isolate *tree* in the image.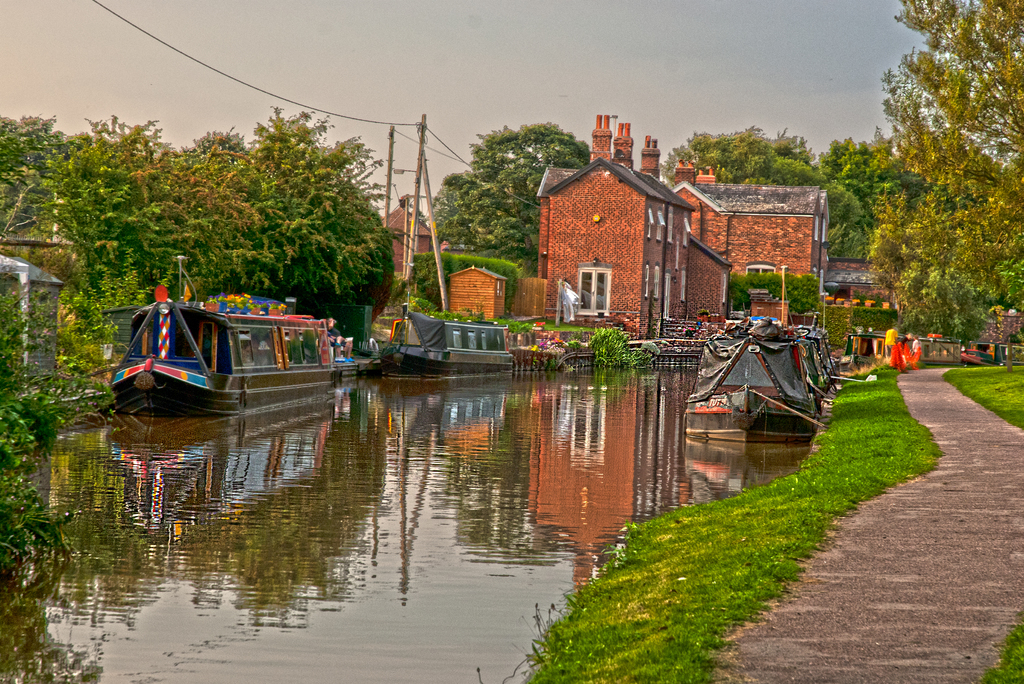
Isolated region: pyautogui.locateOnScreen(243, 100, 400, 303).
